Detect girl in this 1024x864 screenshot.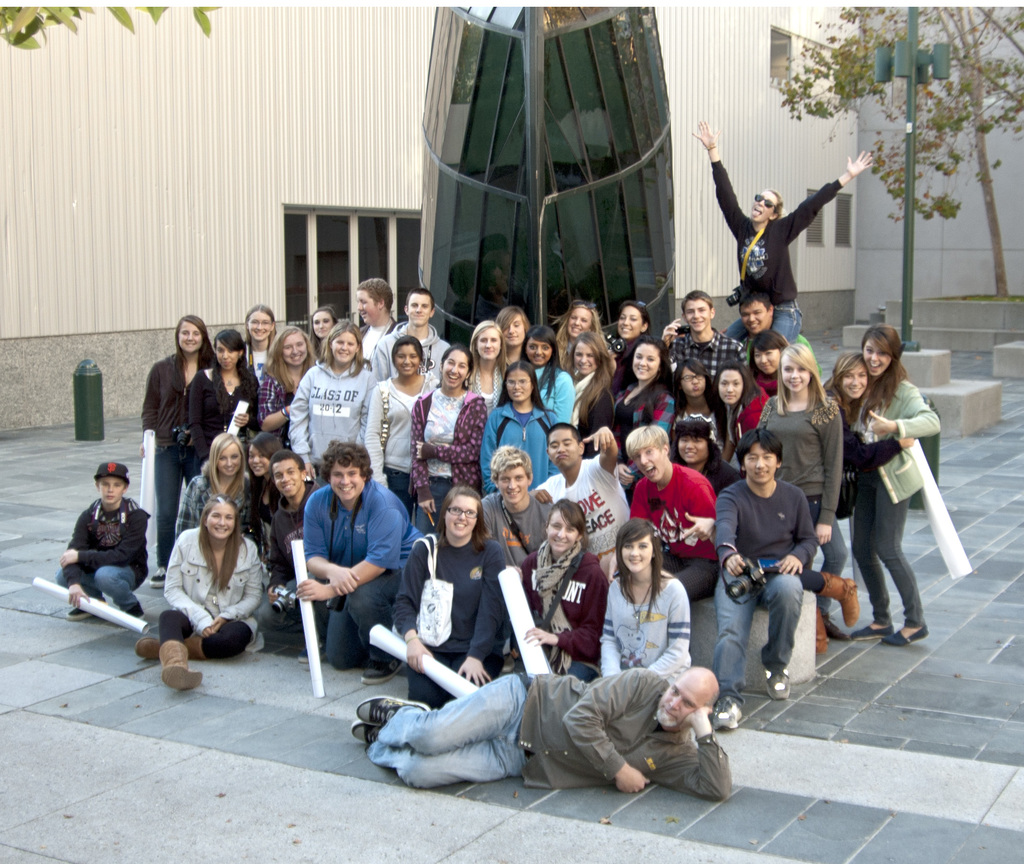
Detection: box(174, 343, 294, 509).
